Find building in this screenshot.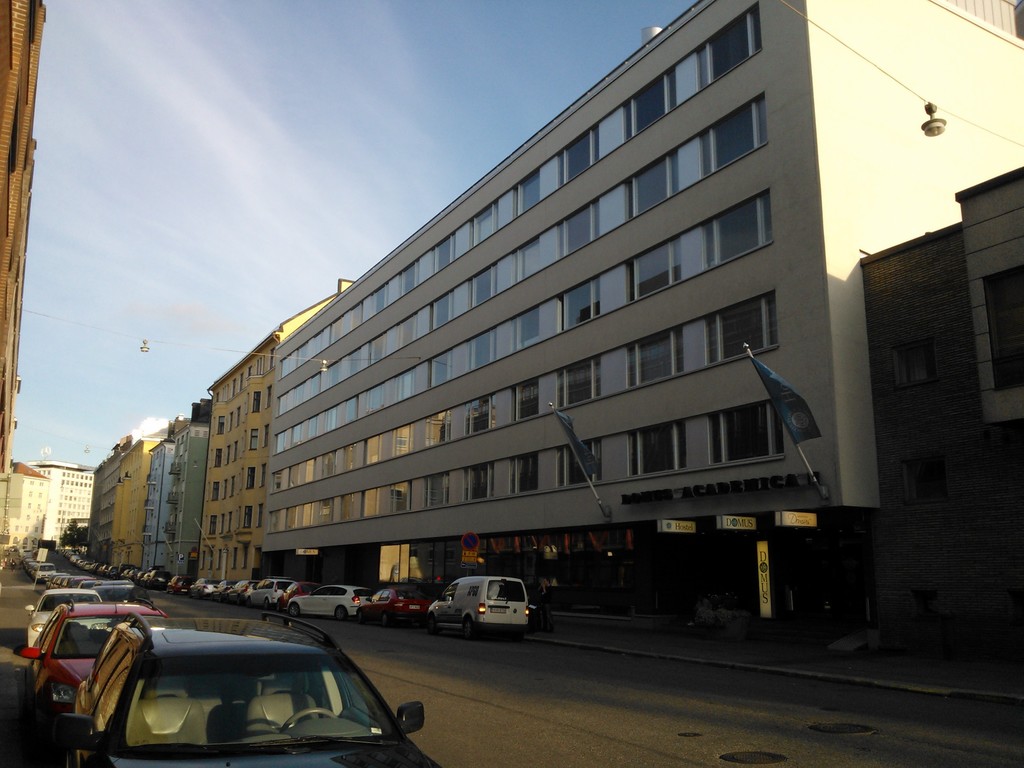
The bounding box for building is [x1=109, y1=435, x2=155, y2=569].
